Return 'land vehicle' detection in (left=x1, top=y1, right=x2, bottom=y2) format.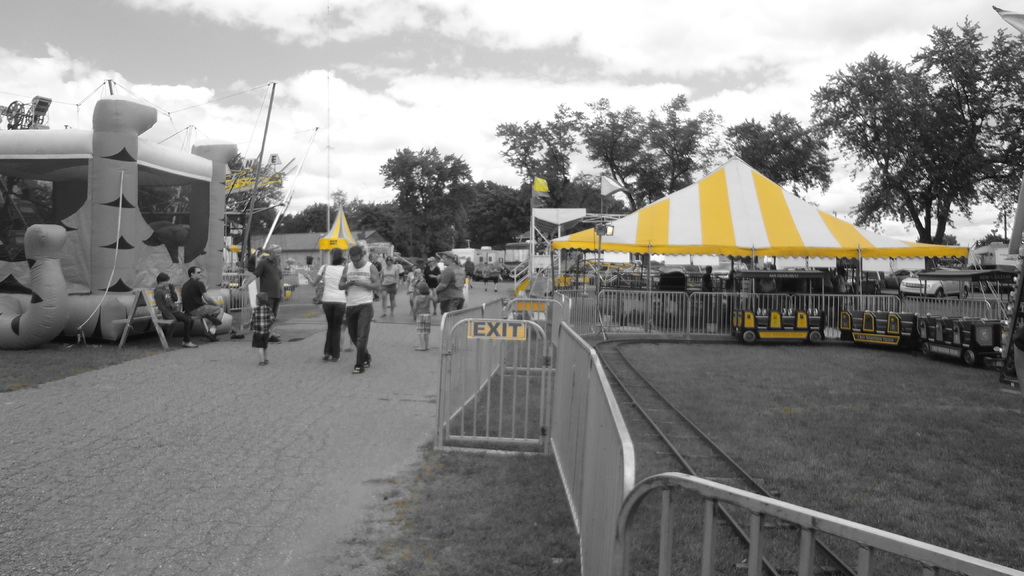
(left=732, top=306, right=1010, bottom=366).
